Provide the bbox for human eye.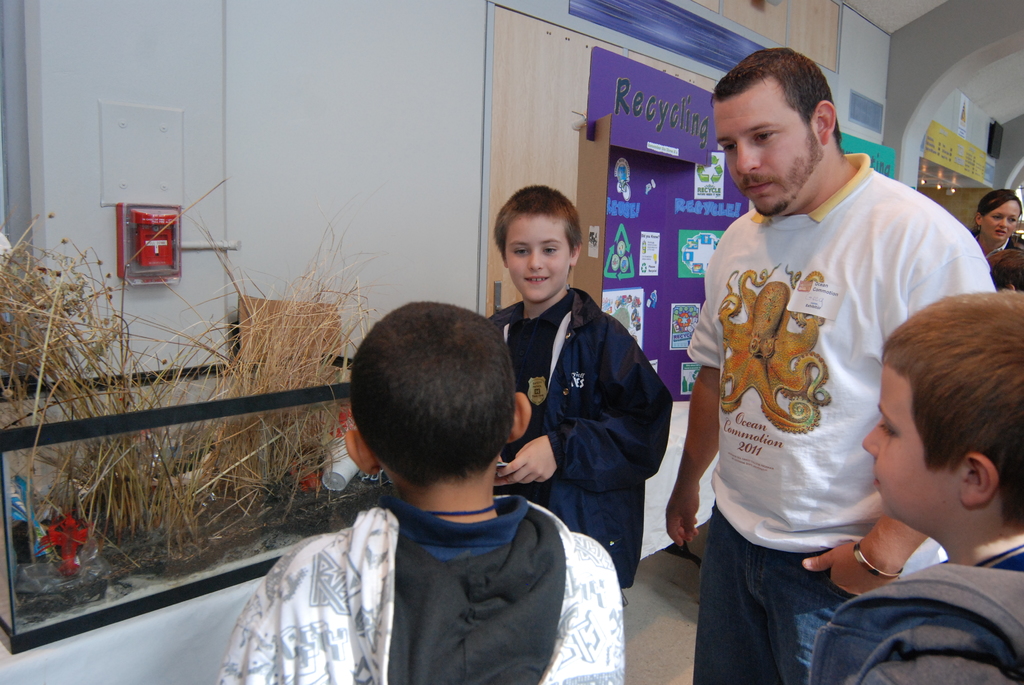
region(543, 244, 559, 258).
